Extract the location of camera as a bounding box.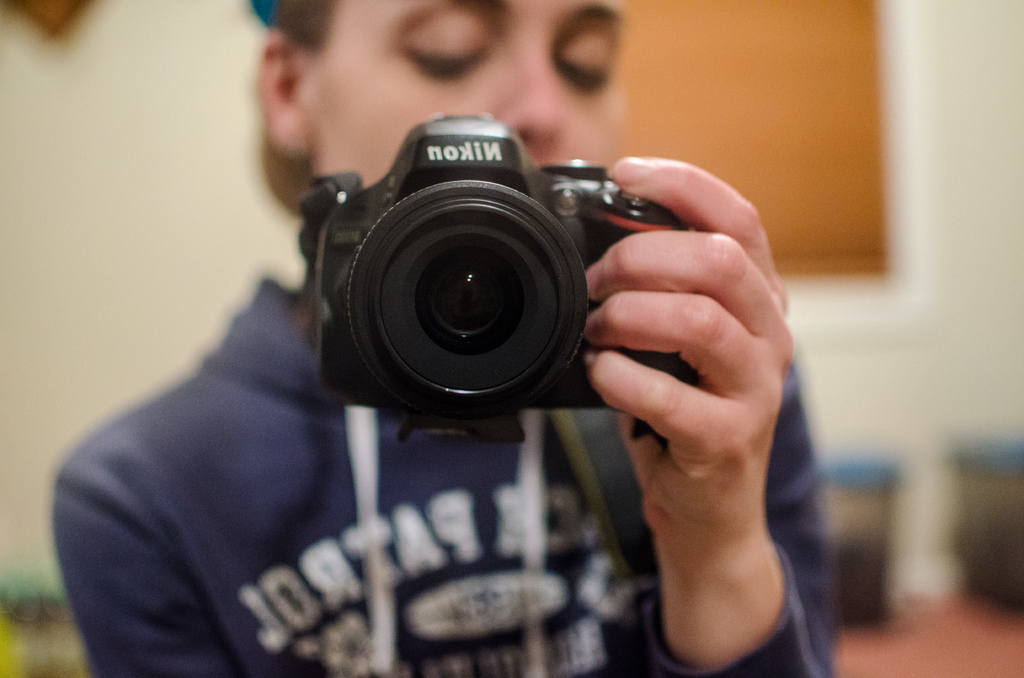
rect(251, 102, 658, 435).
